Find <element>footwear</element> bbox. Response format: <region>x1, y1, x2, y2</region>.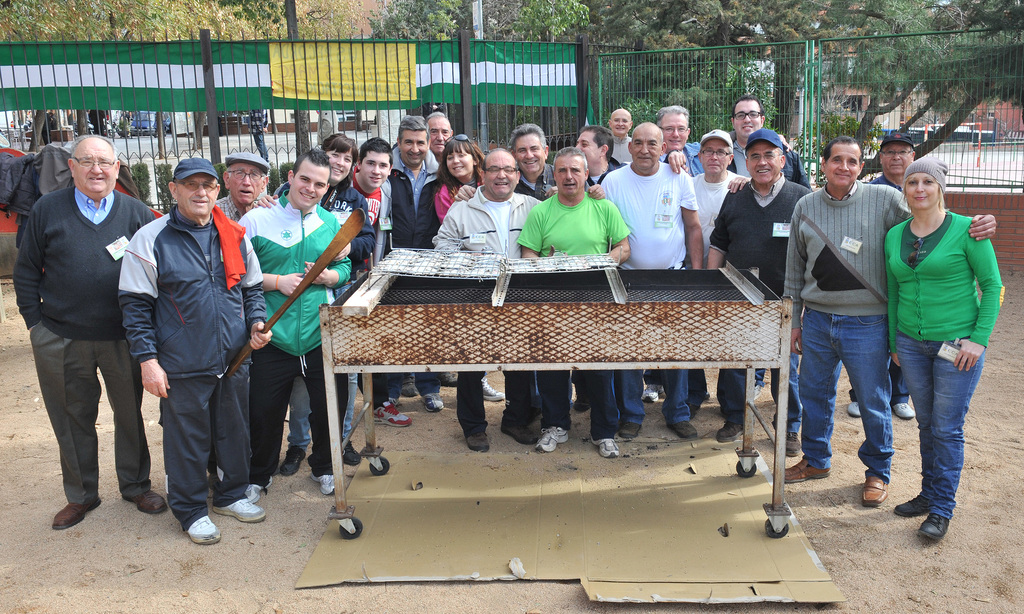
<region>499, 420, 538, 445</region>.
